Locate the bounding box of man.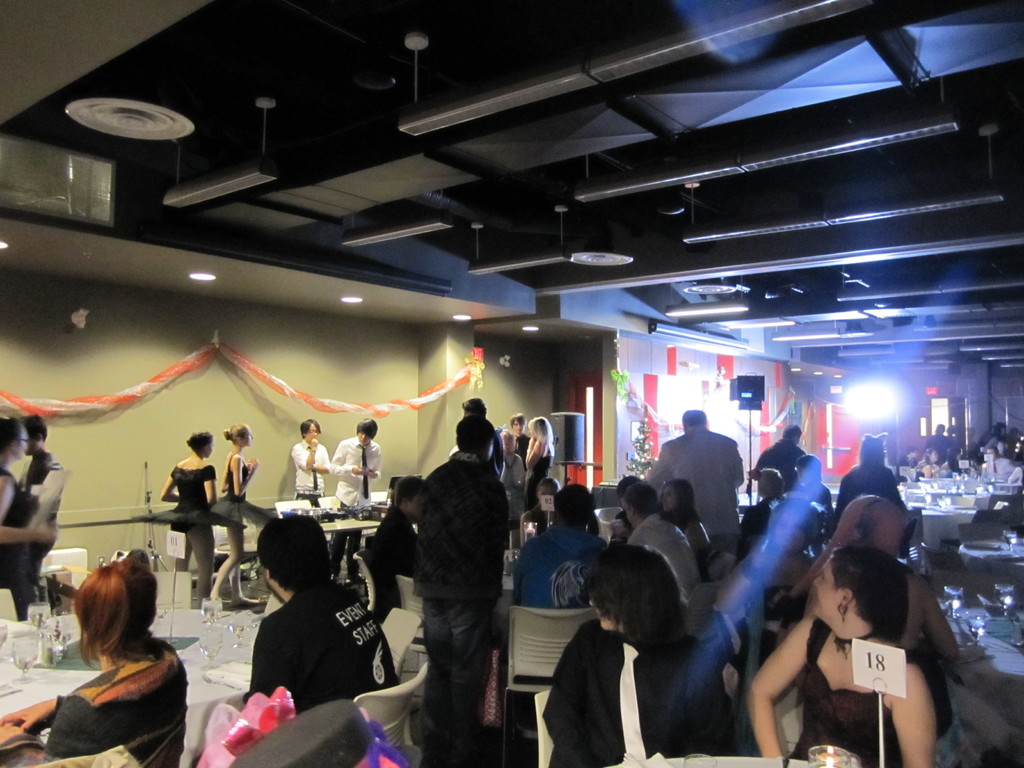
Bounding box: <bbox>289, 419, 330, 506</bbox>.
